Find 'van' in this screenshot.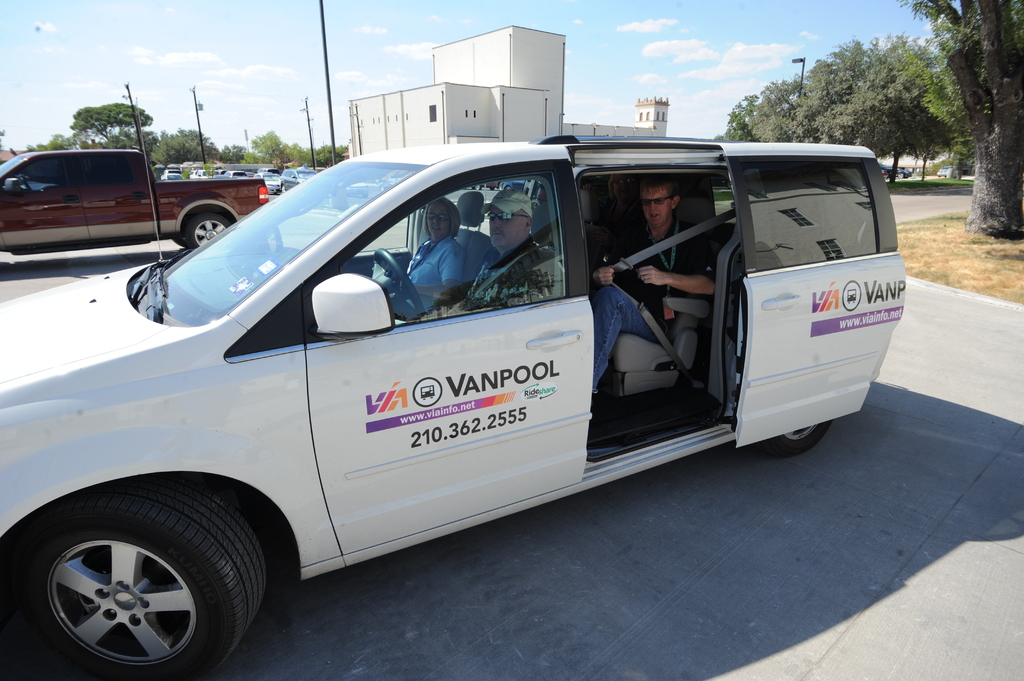
The bounding box for 'van' is bbox=(0, 148, 271, 254).
